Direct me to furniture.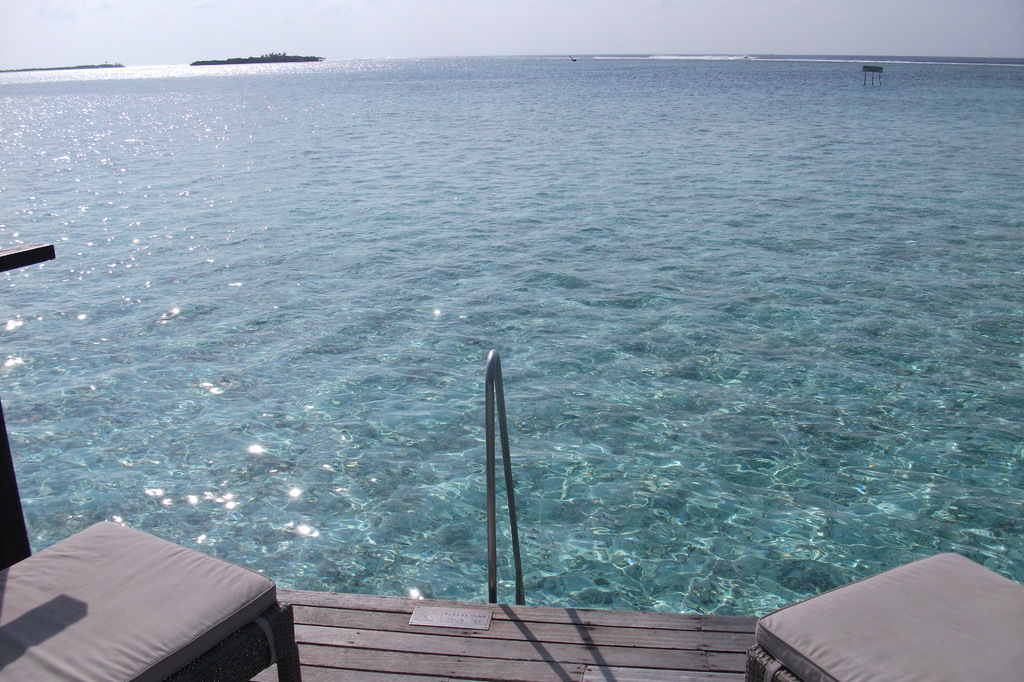
Direction: (x1=0, y1=519, x2=302, y2=681).
